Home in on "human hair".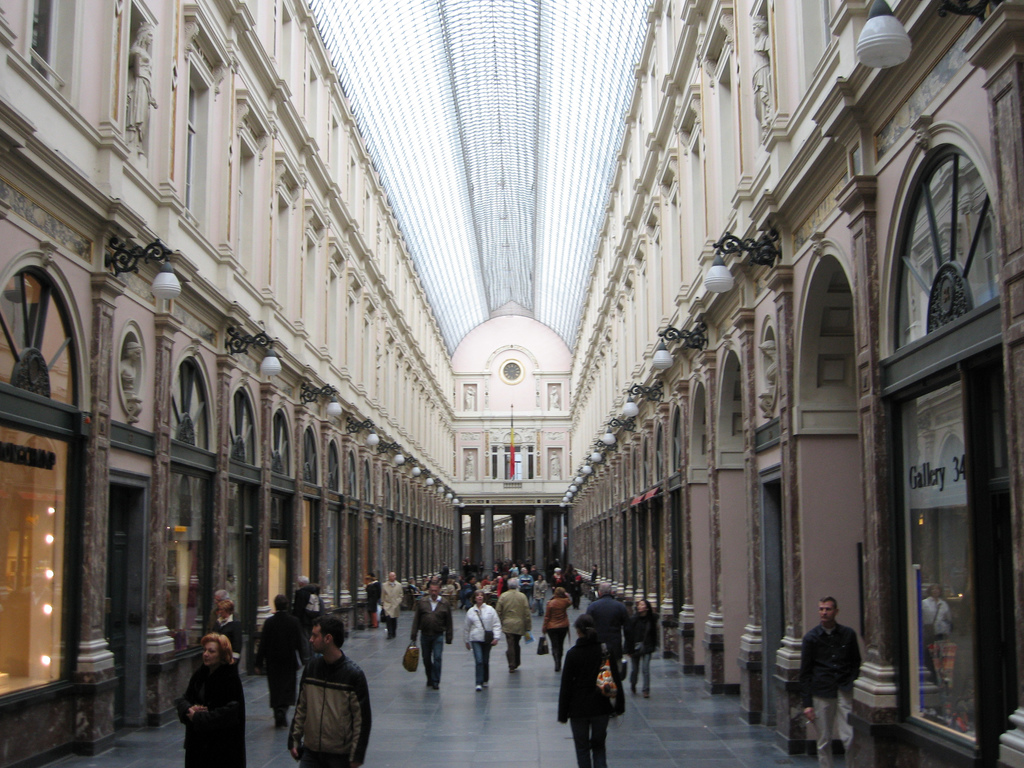
Homed in at {"x1": 216, "y1": 589, "x2": 229, "y2": 601}.
